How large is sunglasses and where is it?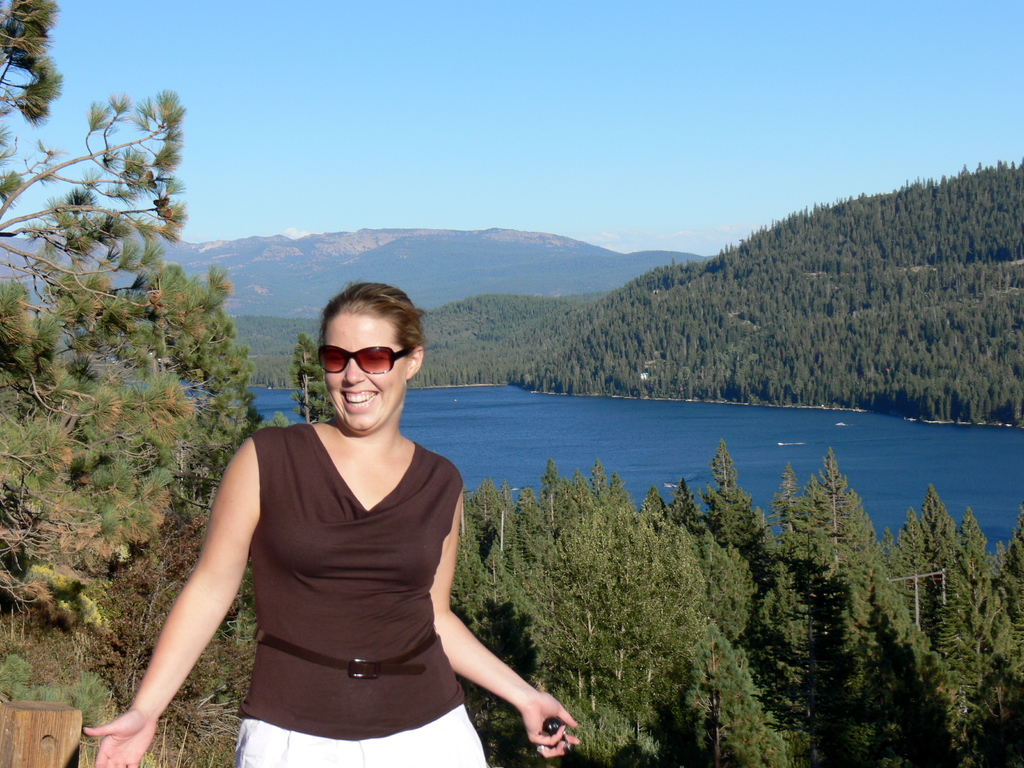
Bounding box: box(319, 346, 411, 373).
